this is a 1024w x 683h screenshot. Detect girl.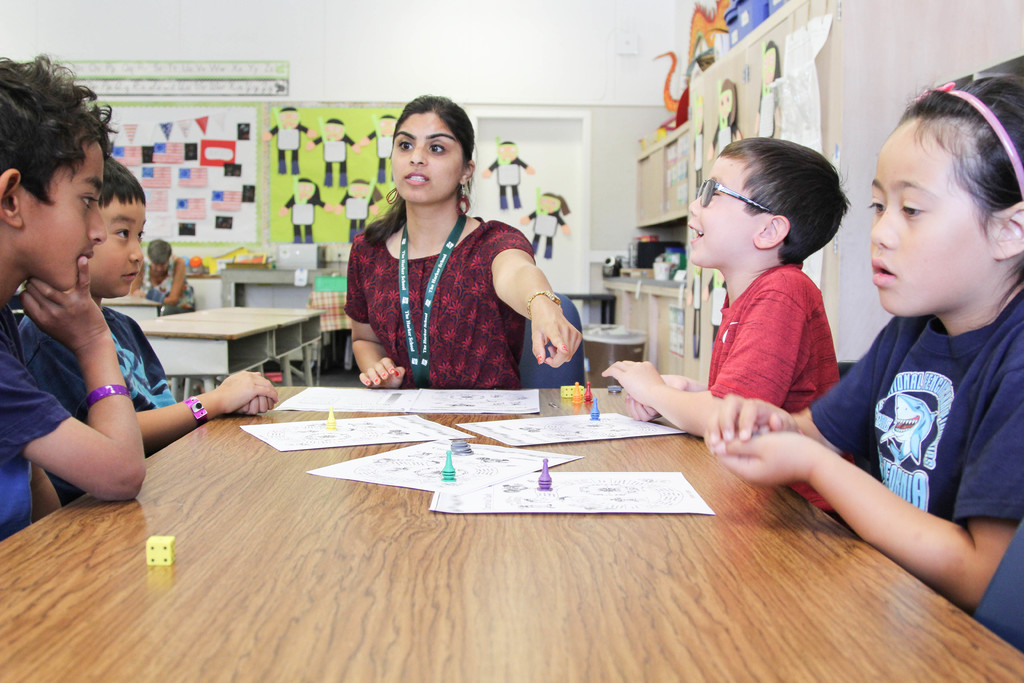
region(703, 79, 1020, 608).
